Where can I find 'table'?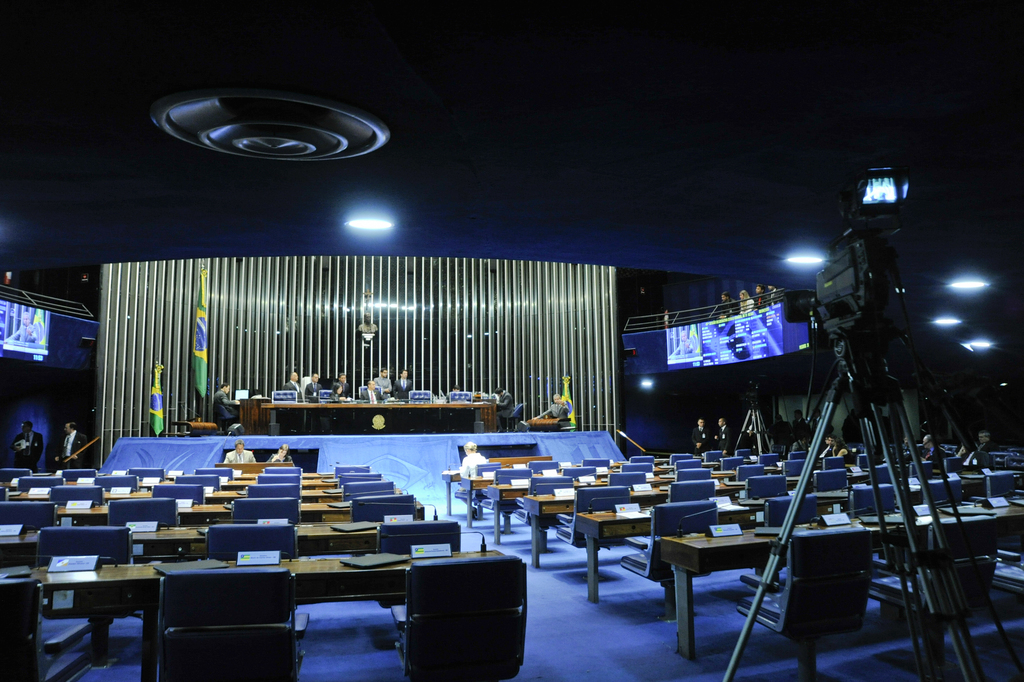
You can find it at left=2, top=548, right=506, bottom=665.
